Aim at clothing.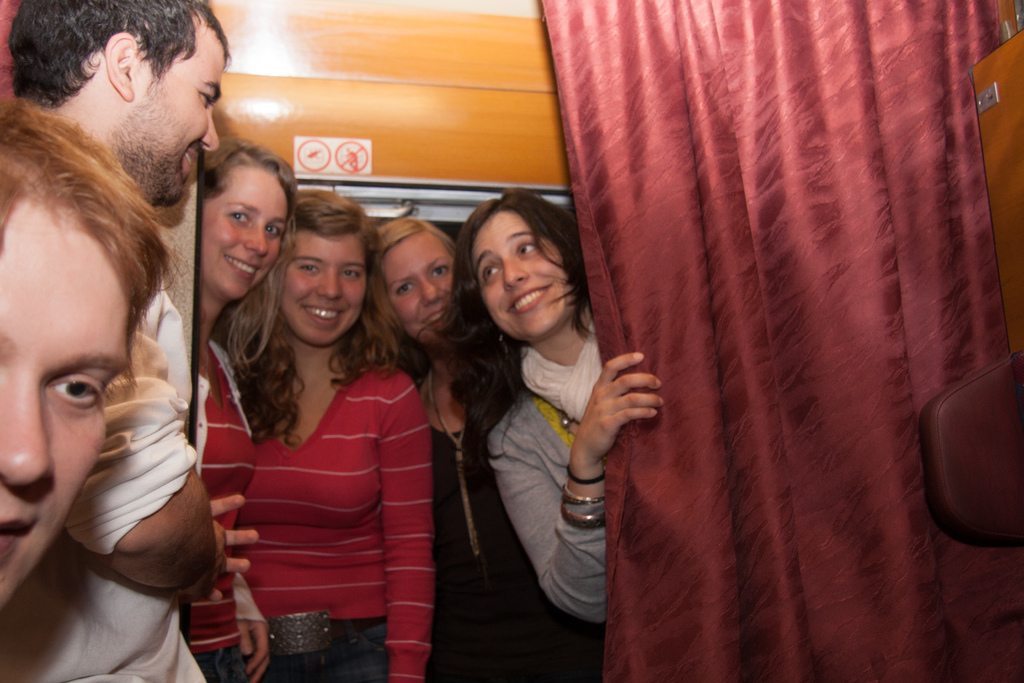
Aimed at box=[0, 281, 210, 682].
